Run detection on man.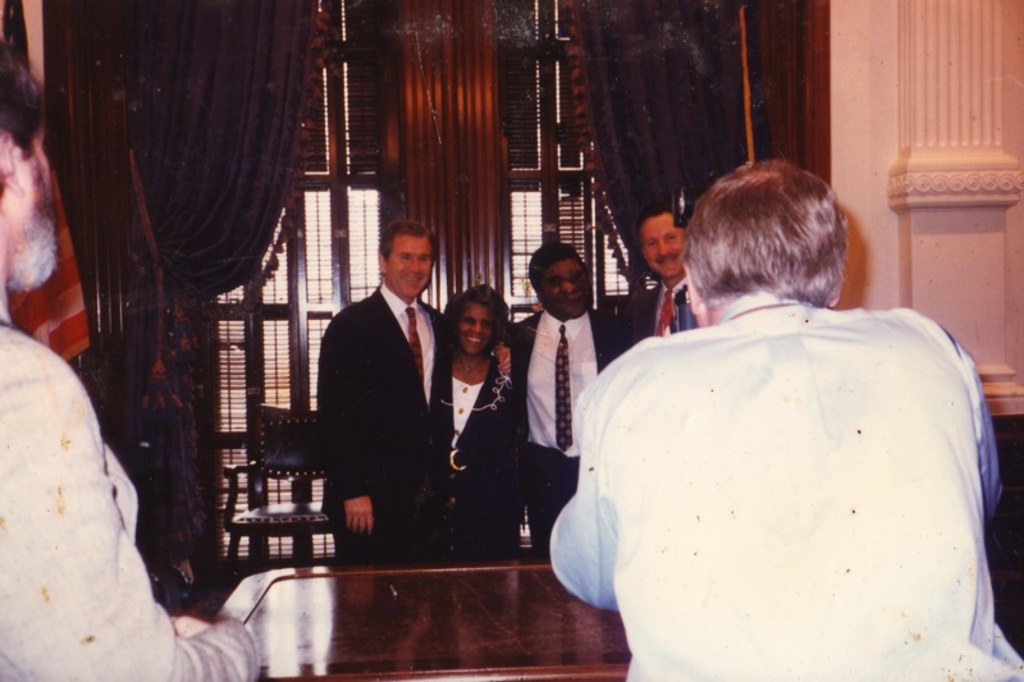
Result: [x1=506, y1=242, x2=630, y2=564].
